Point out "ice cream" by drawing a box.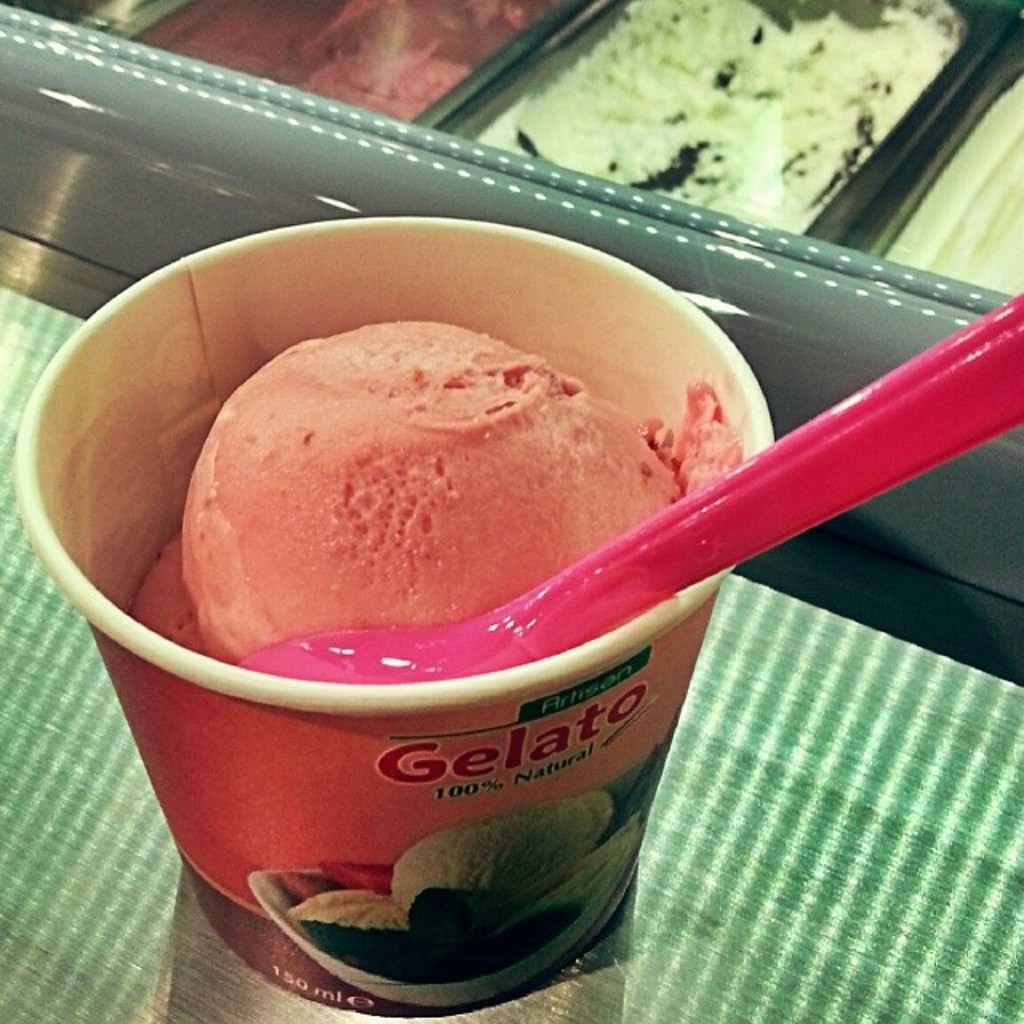
l=885, t=83, r=1022, b=291.
